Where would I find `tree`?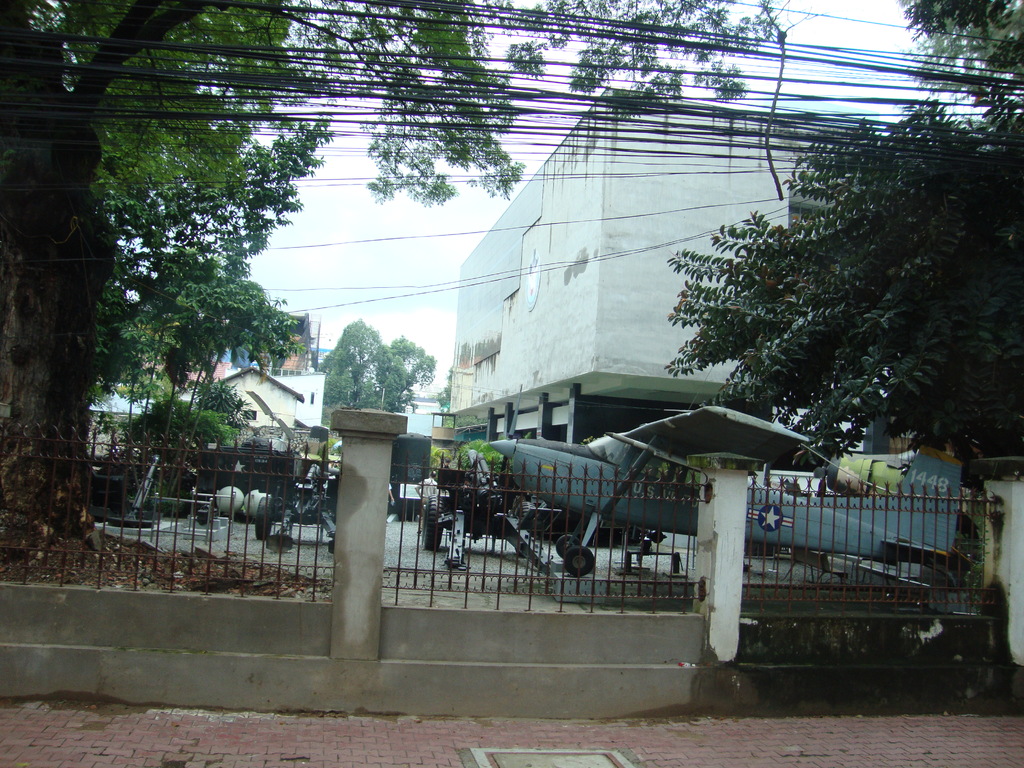
At Rect(0, 0, 800, 574).
